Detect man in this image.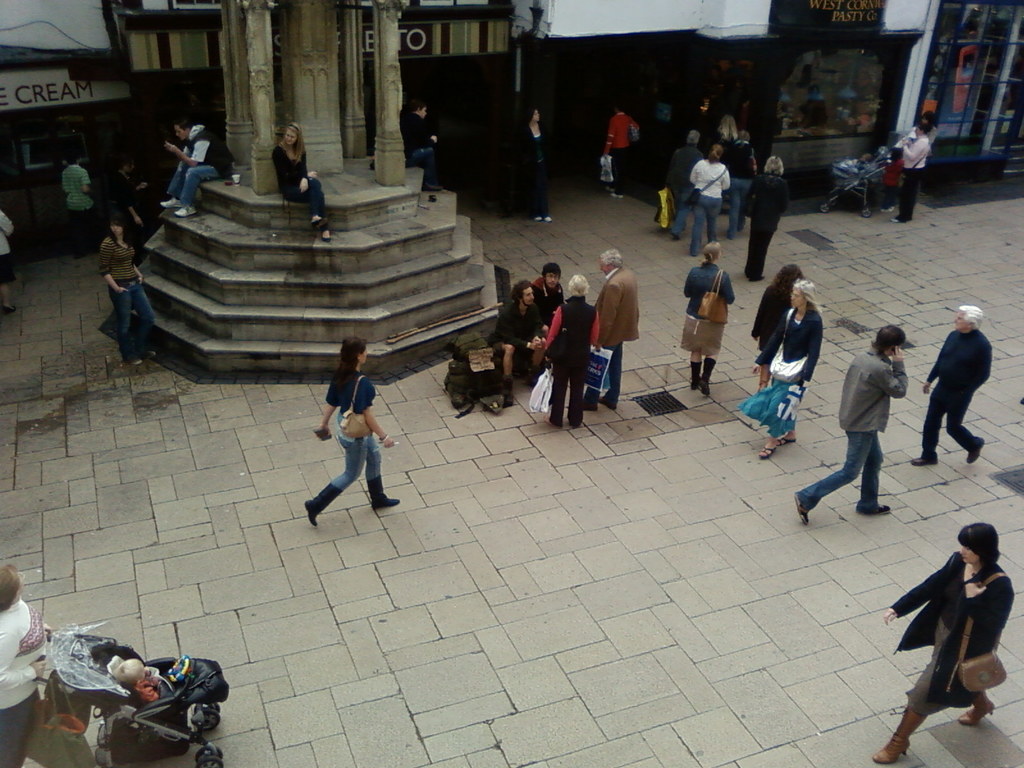
Detection: BBox(911, 304, 990, 465).
